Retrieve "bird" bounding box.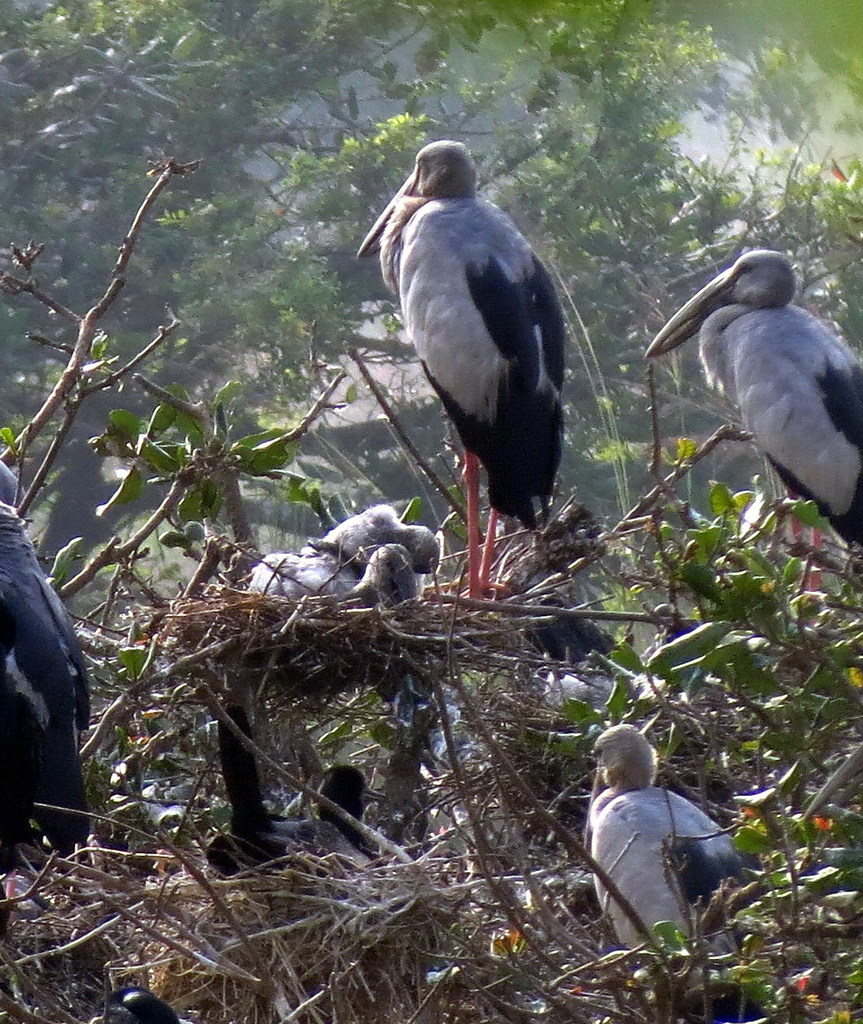
Bounding box: 318:501:440:593.
